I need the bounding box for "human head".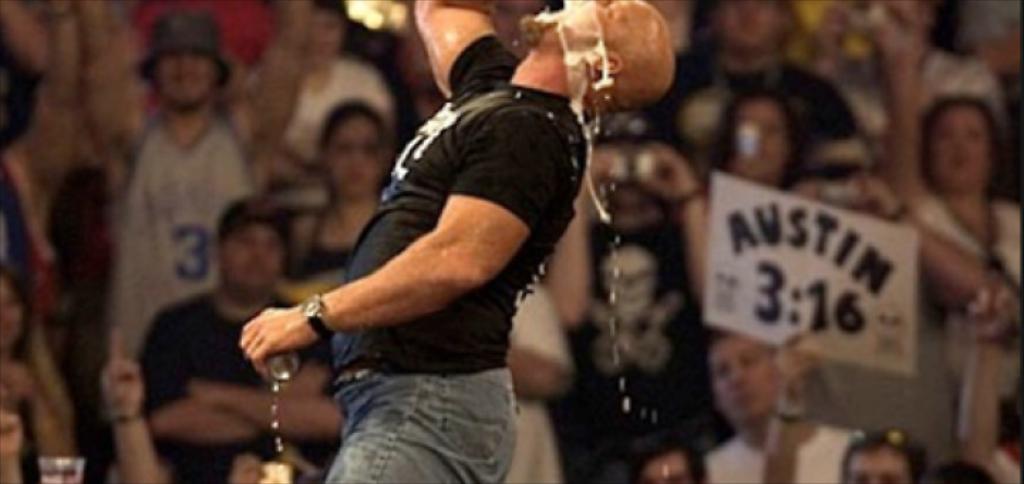
Here it is: [left=843, top=424, right=914, bottom=483].
